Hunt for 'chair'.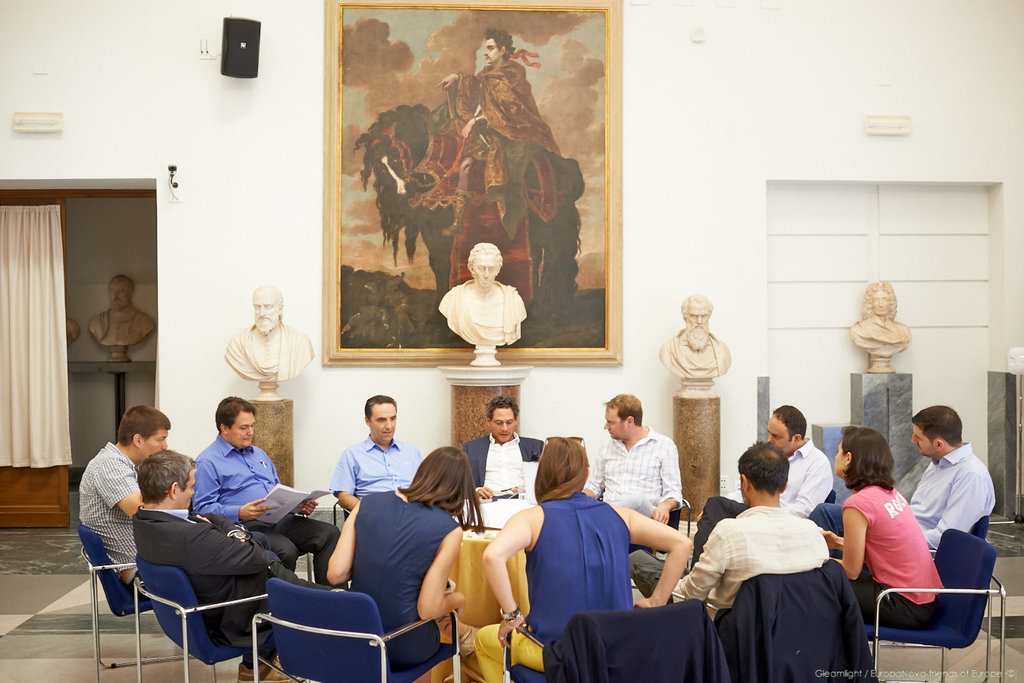
Hunted down at box=[131, 552, 277, 682].
